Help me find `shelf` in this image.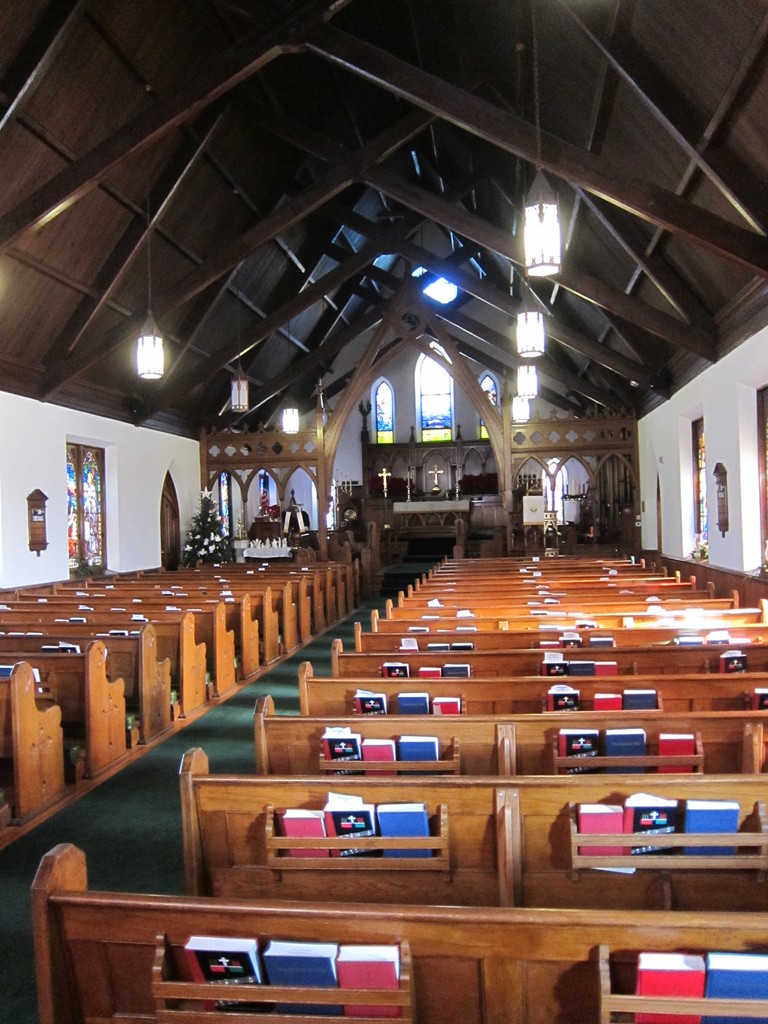
Found it: {"x1": 550, "y1": 732, "x2": 708, "y2": 783}.
